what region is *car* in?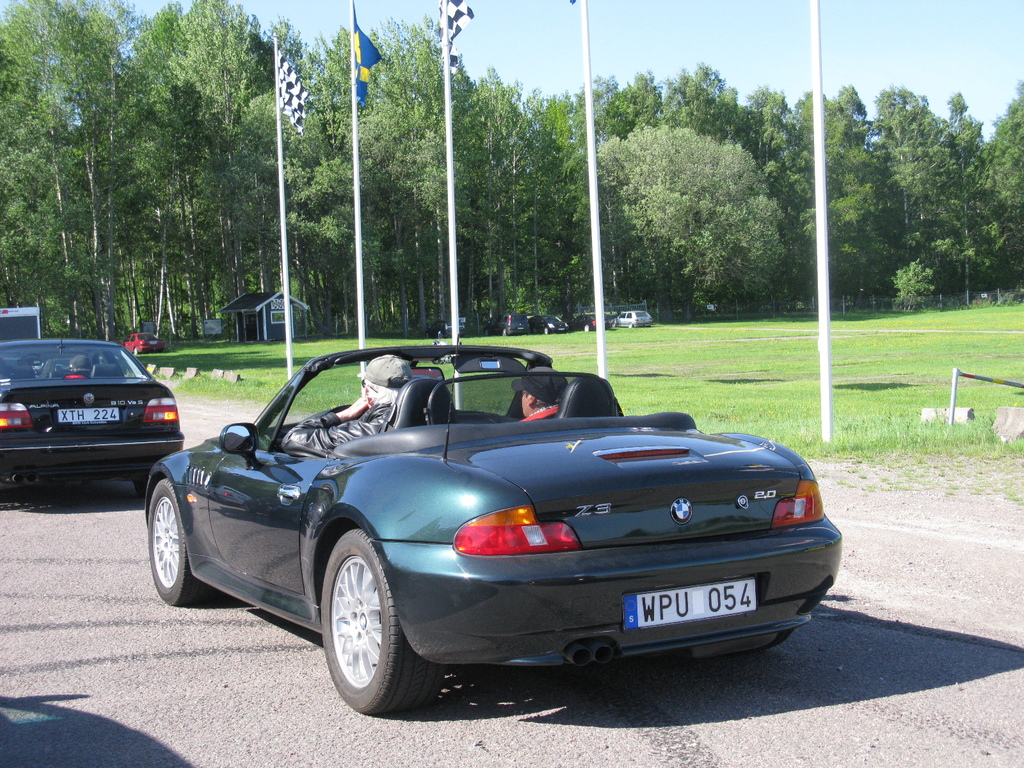
box(115, 348, 851, 705).
